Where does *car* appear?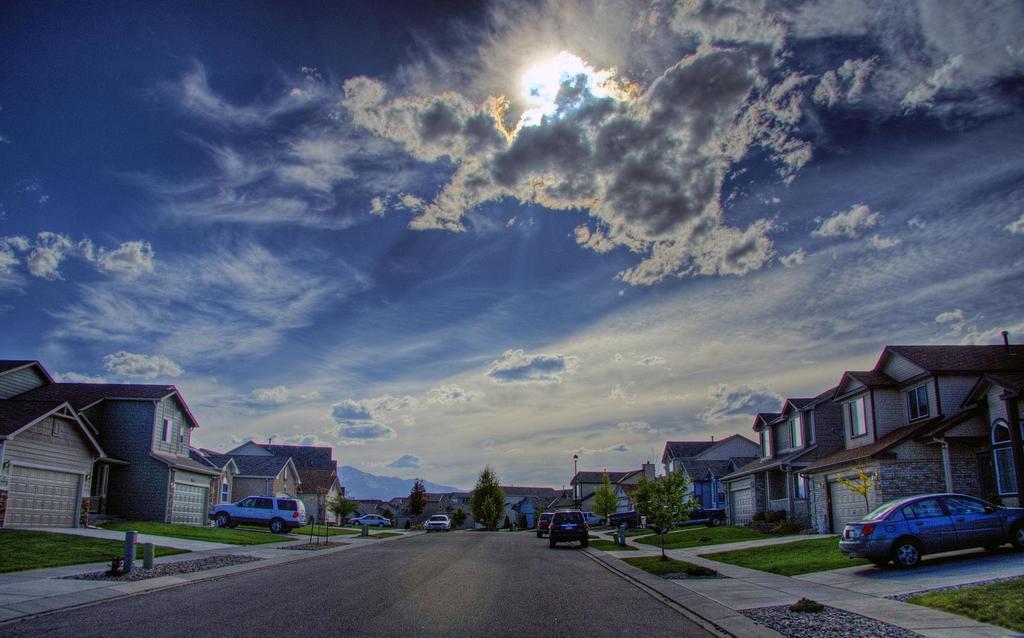
Appears at [545, 506, 589, 548].
